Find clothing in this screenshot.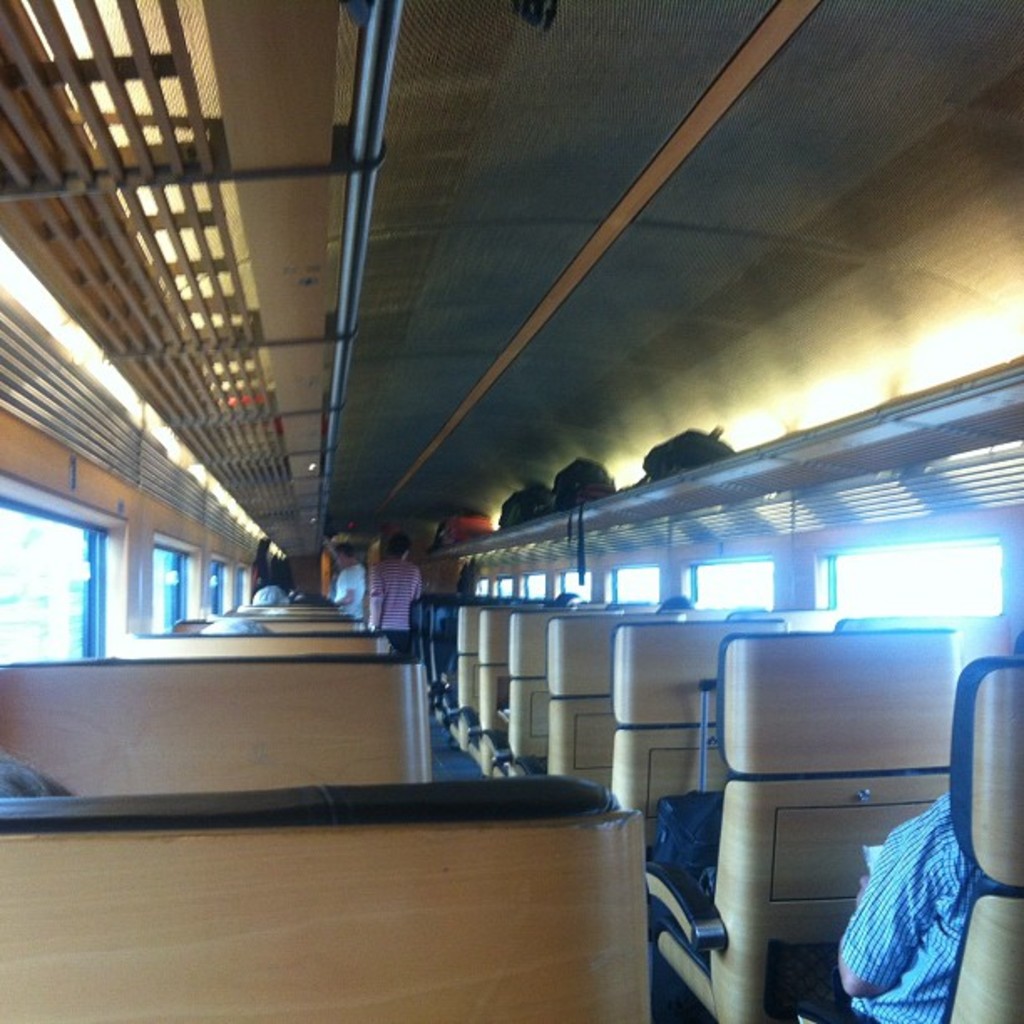
The bounding box for clothing is <region>852, 798, 1011, 957</region>.
